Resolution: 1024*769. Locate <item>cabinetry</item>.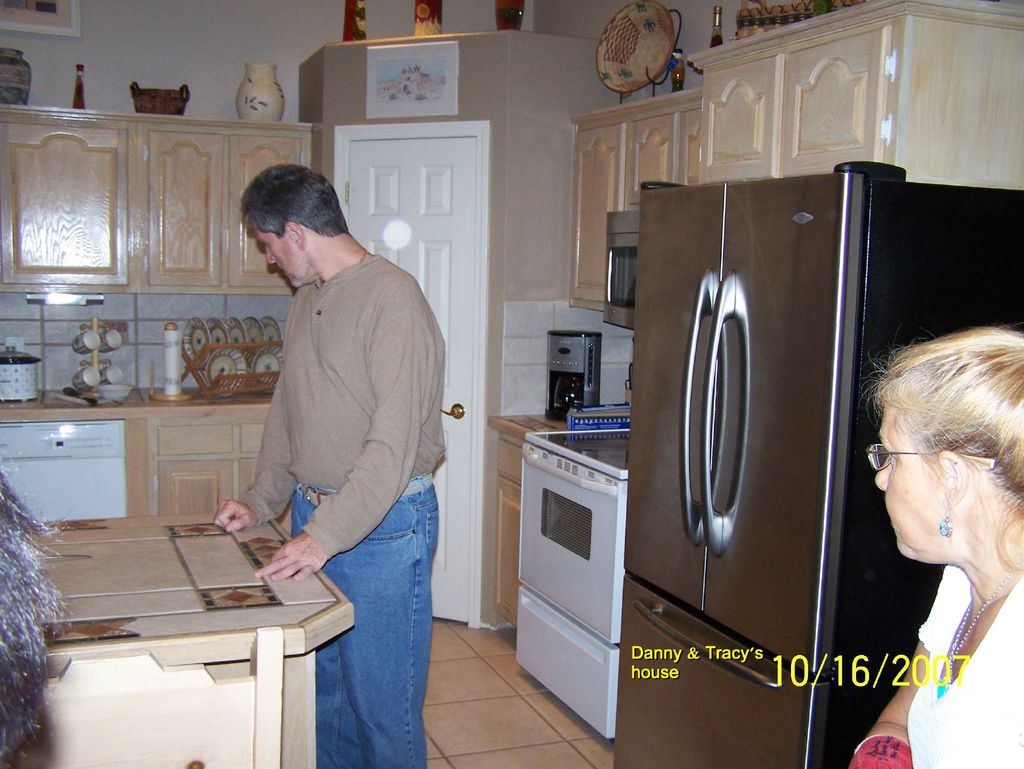
(0, 101, 318, 296).
